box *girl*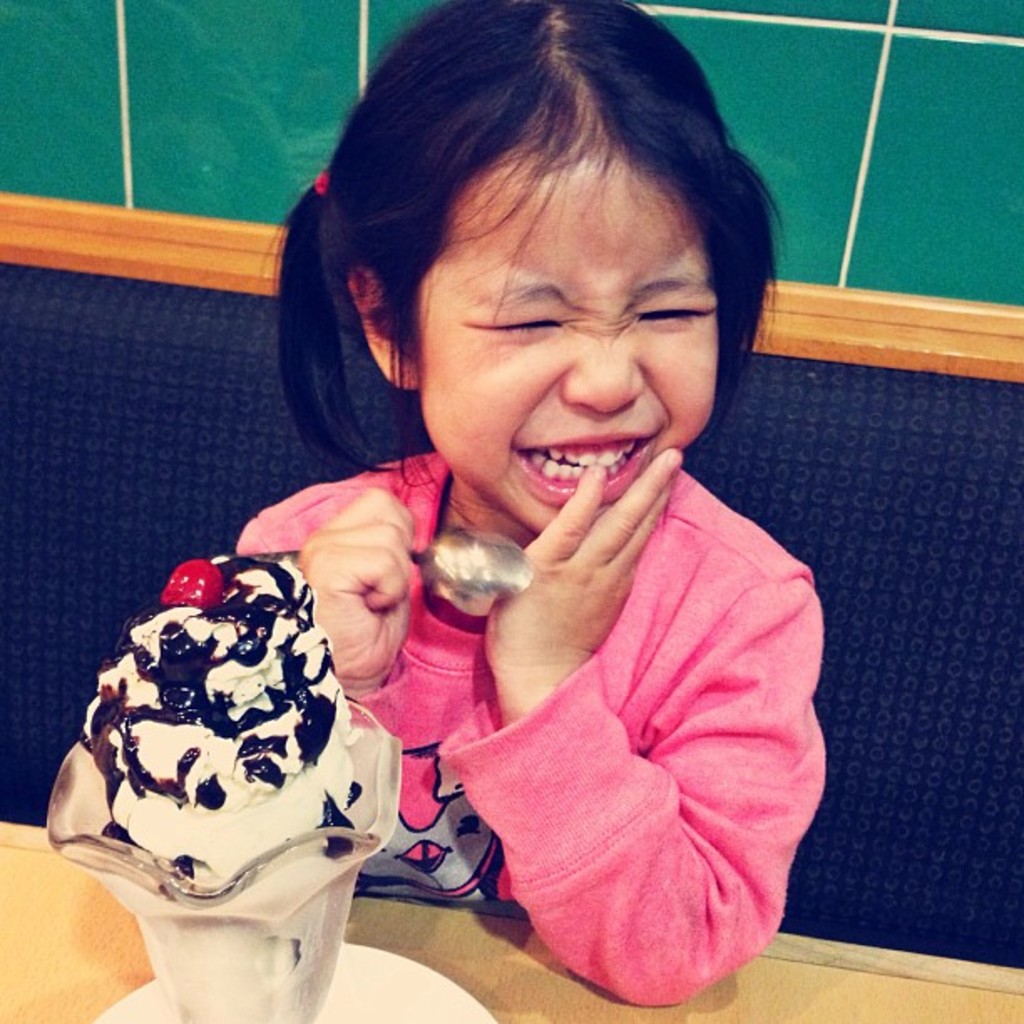
<box>231,0,828,1009</box>
